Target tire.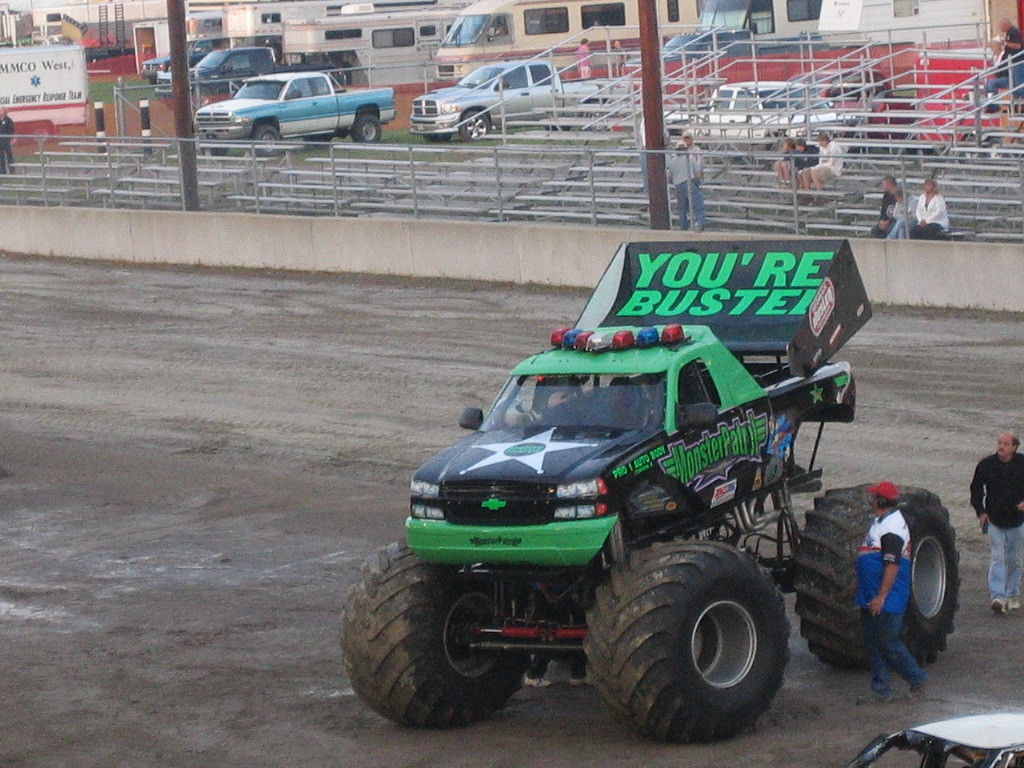
Target region: (252,126,281,154).
